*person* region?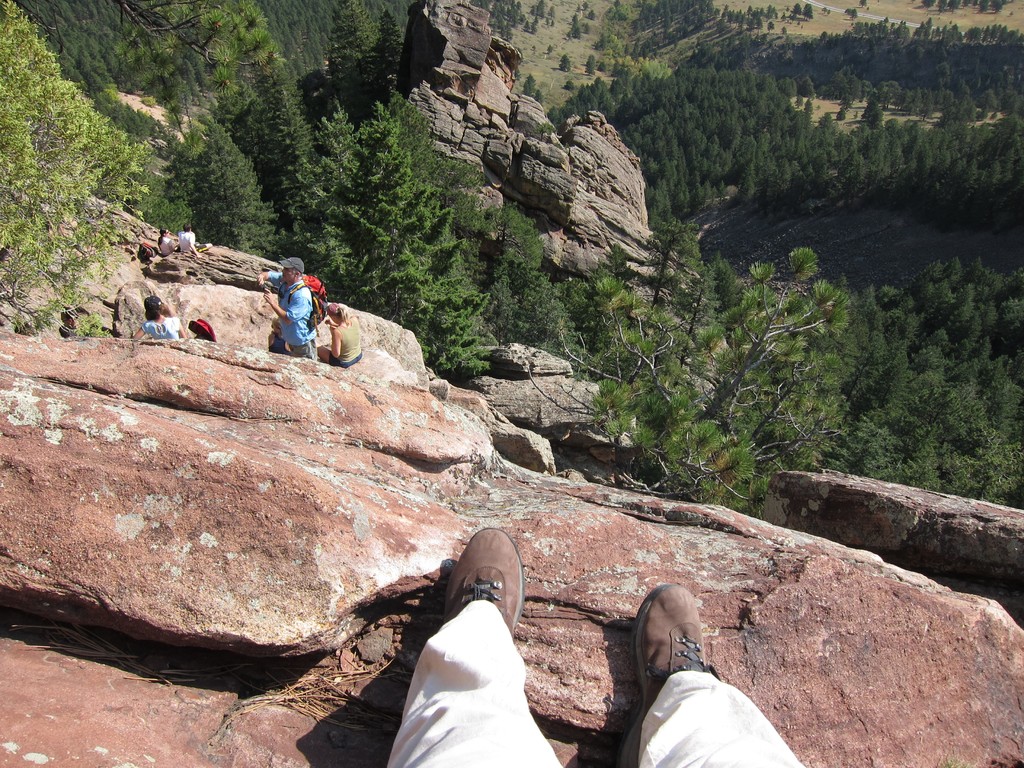
x1=131, y1=296, x2=186, y2=338
